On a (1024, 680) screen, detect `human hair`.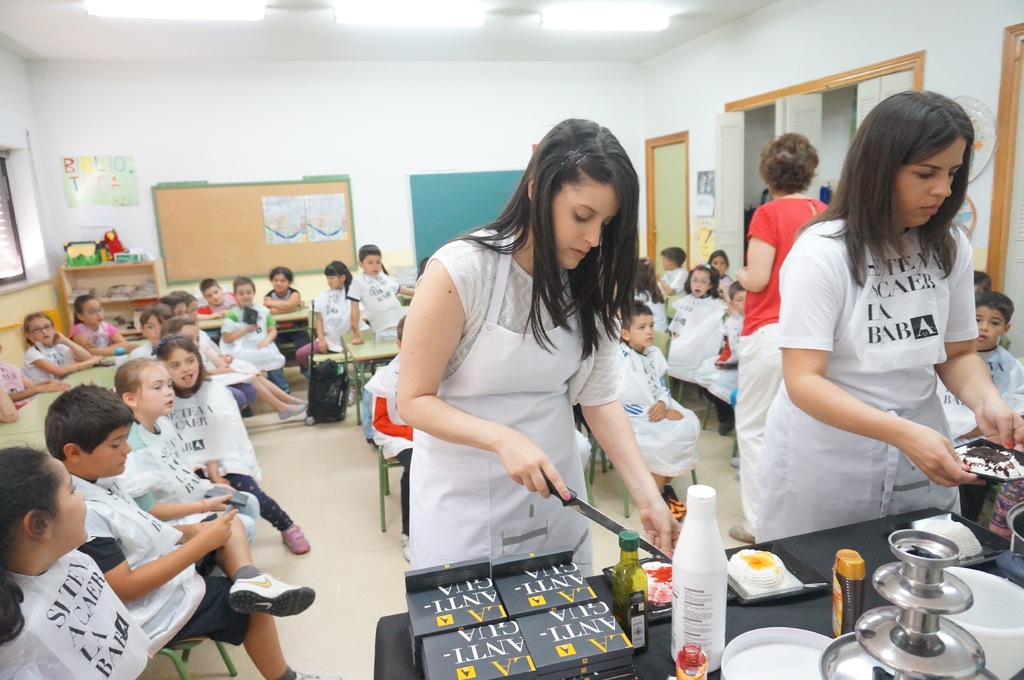
266/267/294/283.
